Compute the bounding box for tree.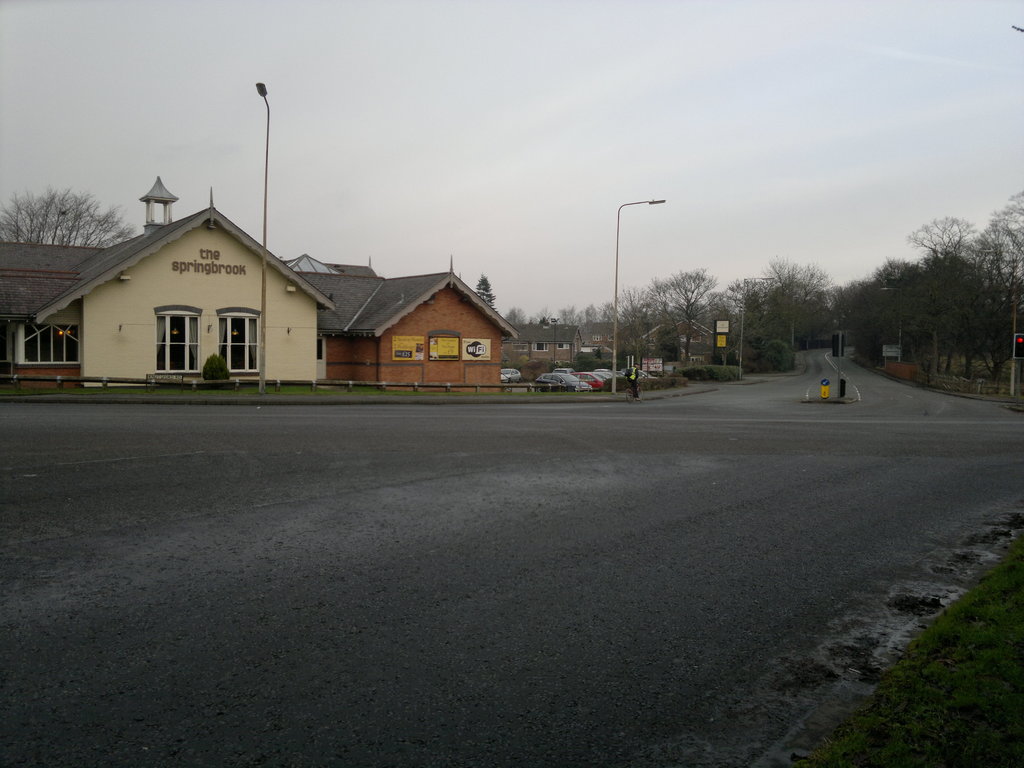
select_region(196, 346, 230, 382).
